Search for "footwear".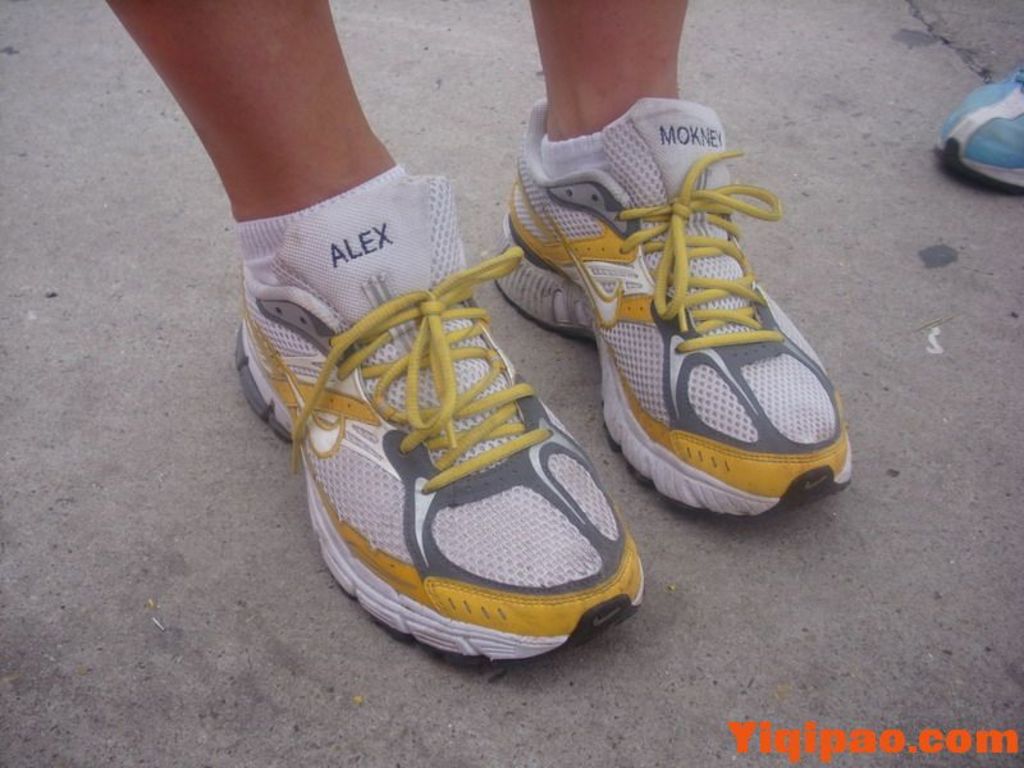
Found at [x1=219, y1=152, x2=654, y2=673].
